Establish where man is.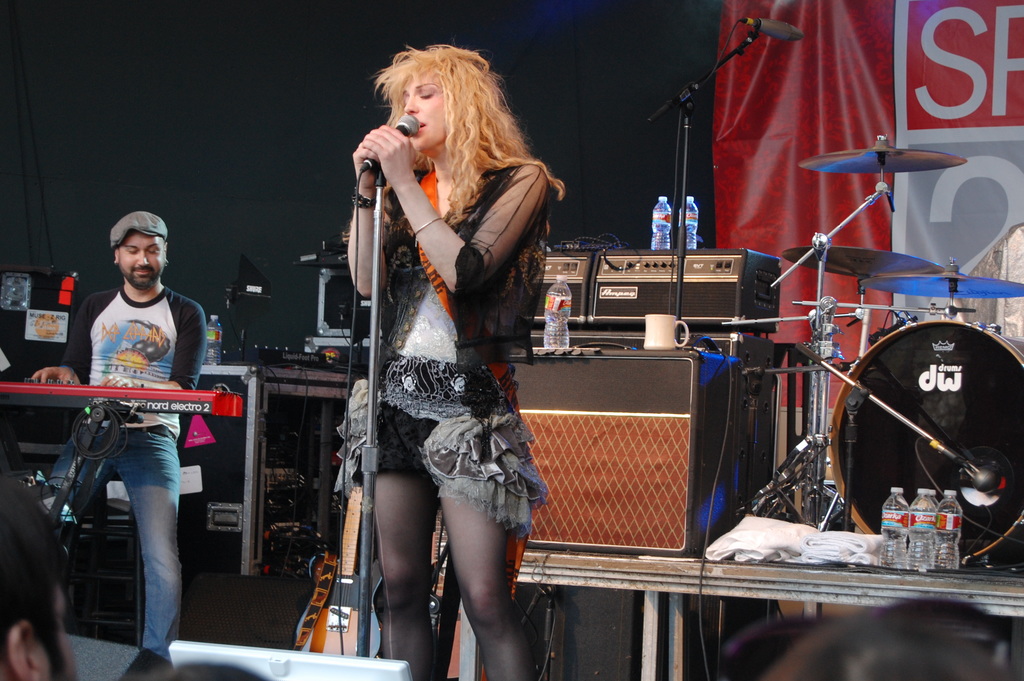
Established at crop(0, 483, 81, 680).
